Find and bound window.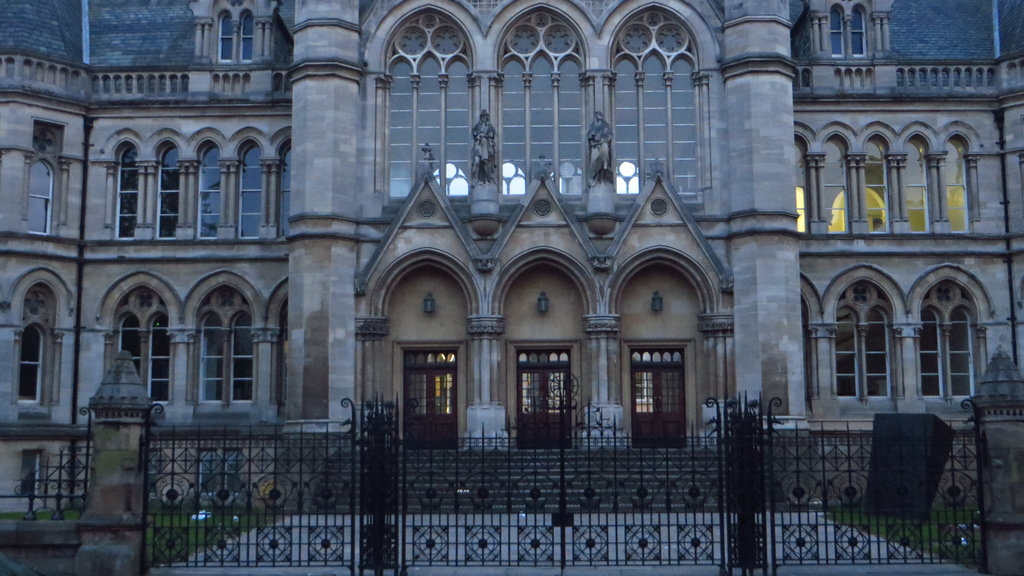
Bound: bbox(200, 314, 225, 403).
